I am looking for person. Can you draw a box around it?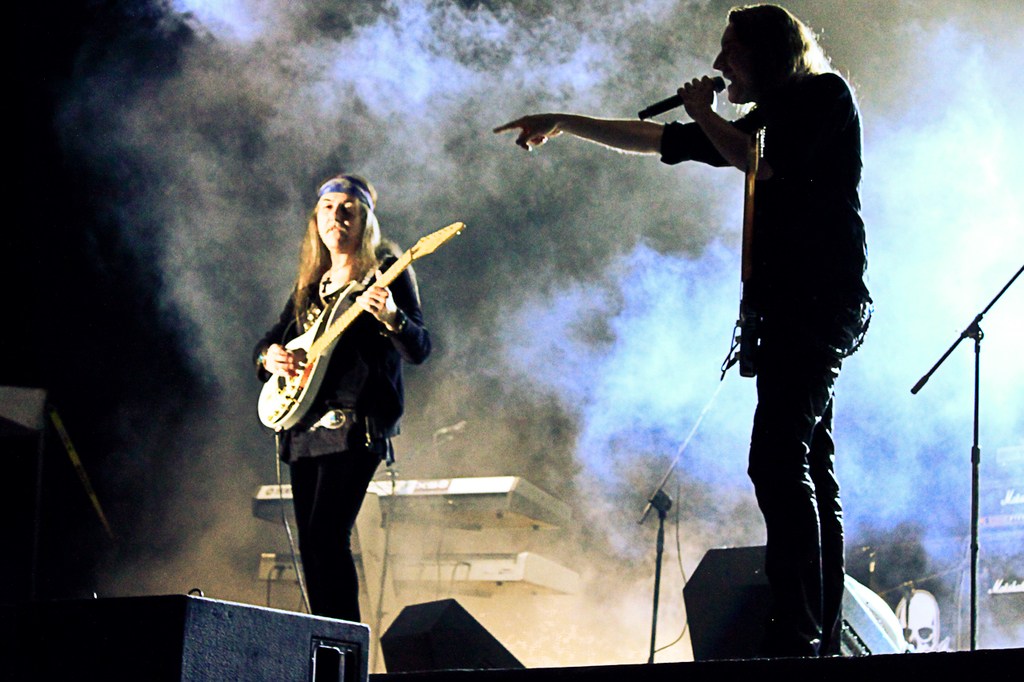
Sure, the bounding box is bbox(254, 167, 434, 661).
